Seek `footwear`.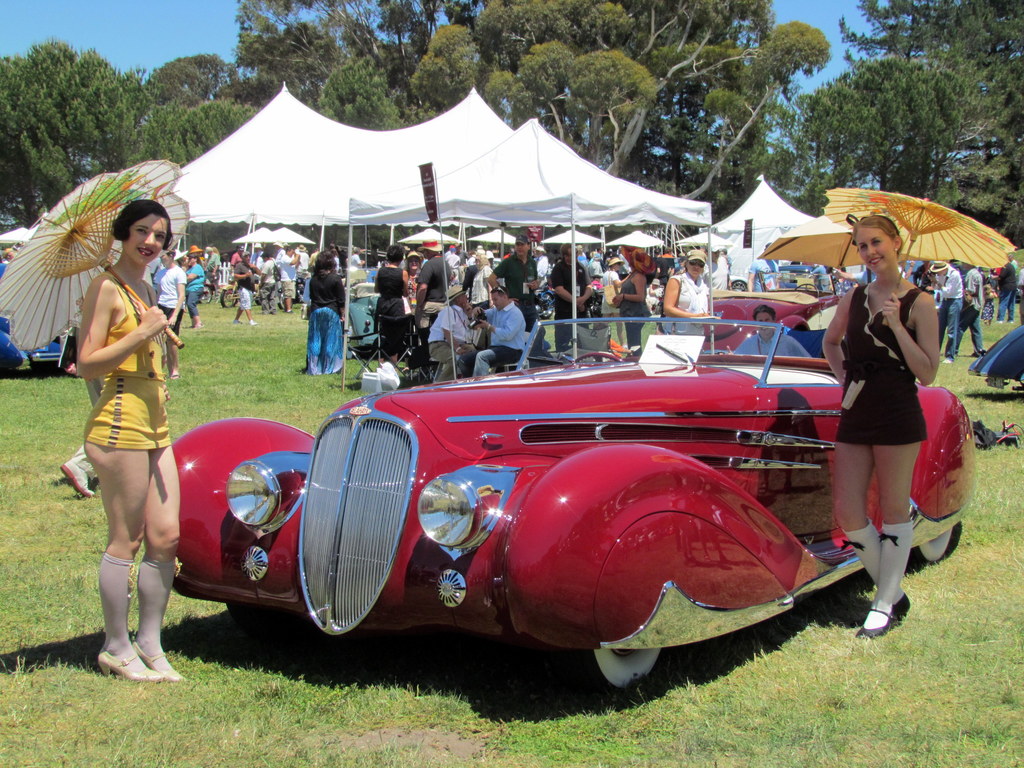
locate(86, 638, 159, 679).
